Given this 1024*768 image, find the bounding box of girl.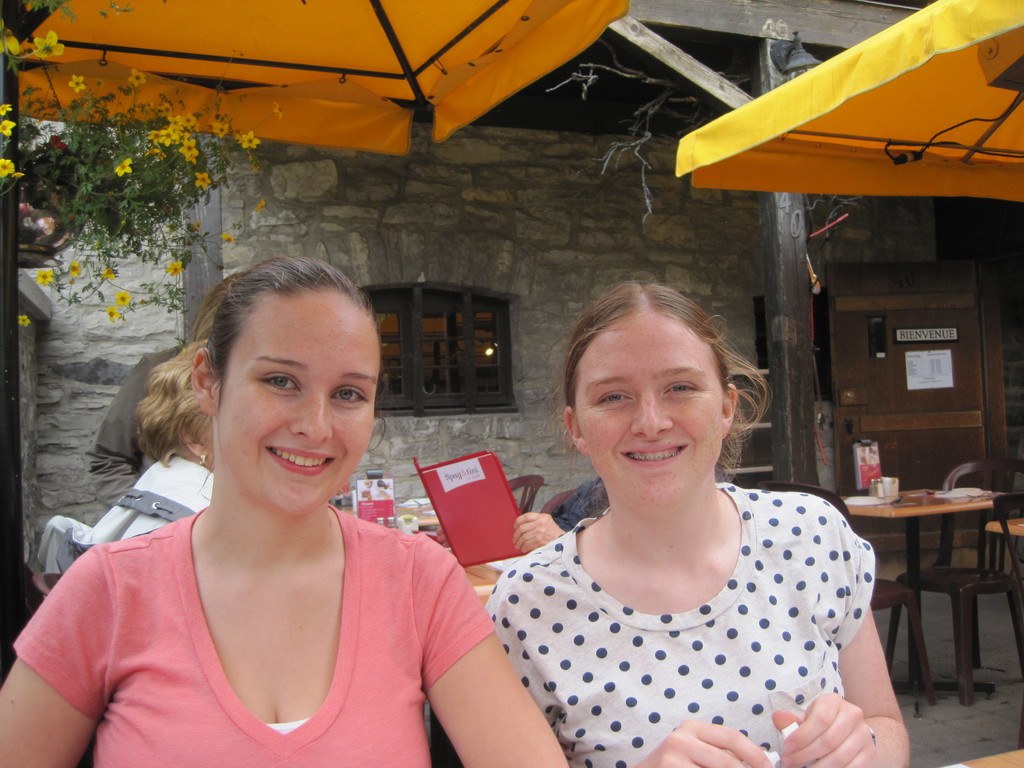
(x1=484, y1=280, x2=916, y2=767).
